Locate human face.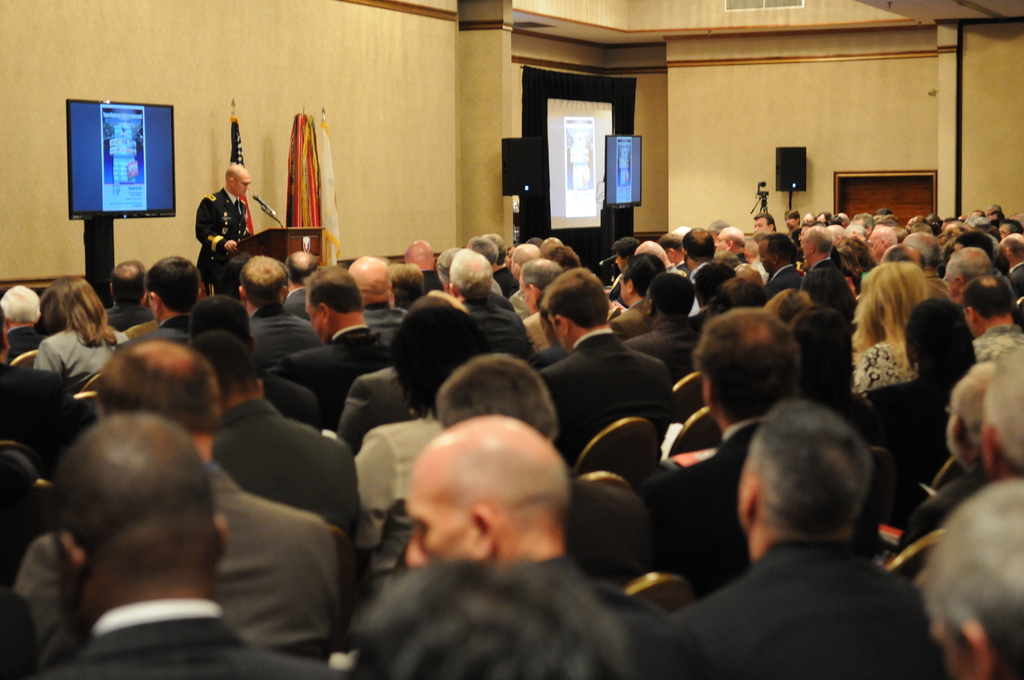
Bounding box: bbox=[867, 233, 879, 261].
